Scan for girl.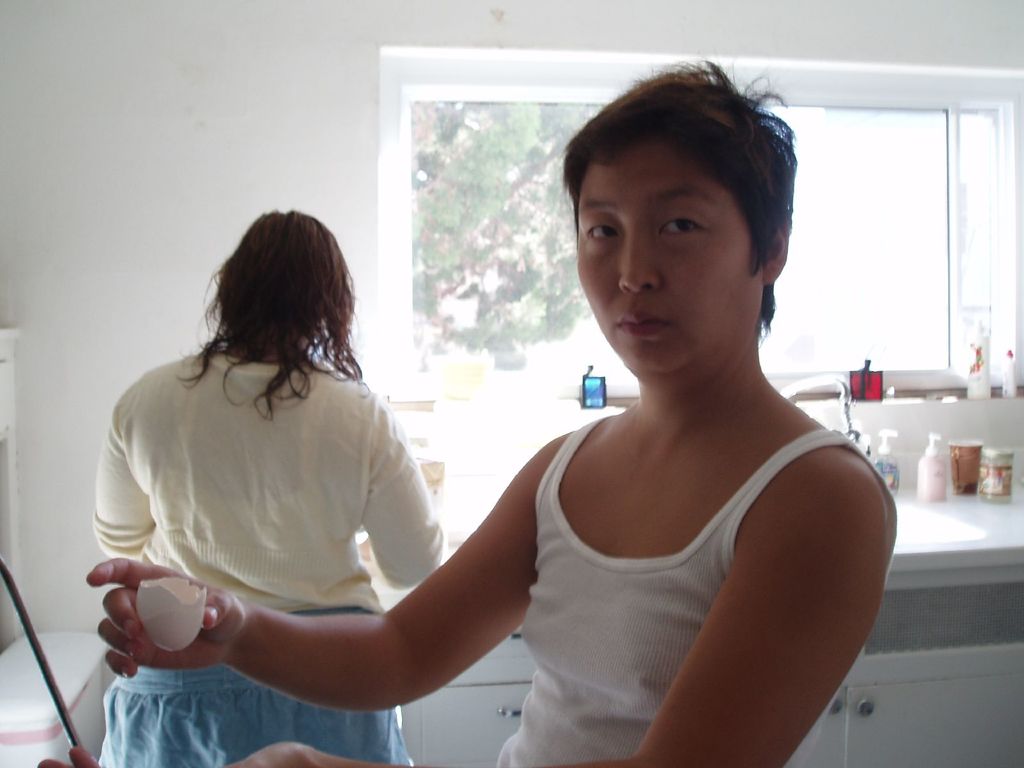
Scan result: [x1=99, y1=208, x2=444, y2=760].
